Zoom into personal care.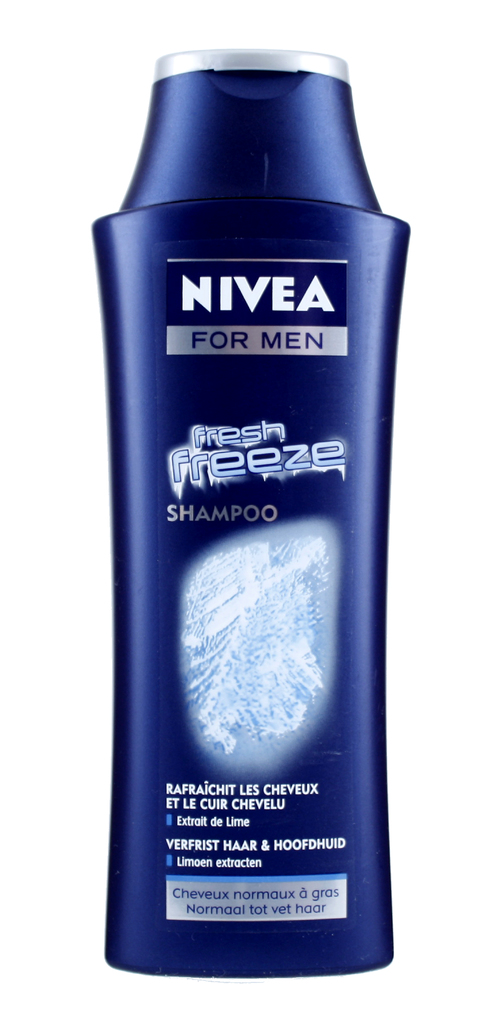
Zoom target: <bbox>92, 45, 416, 971</bbox>.
